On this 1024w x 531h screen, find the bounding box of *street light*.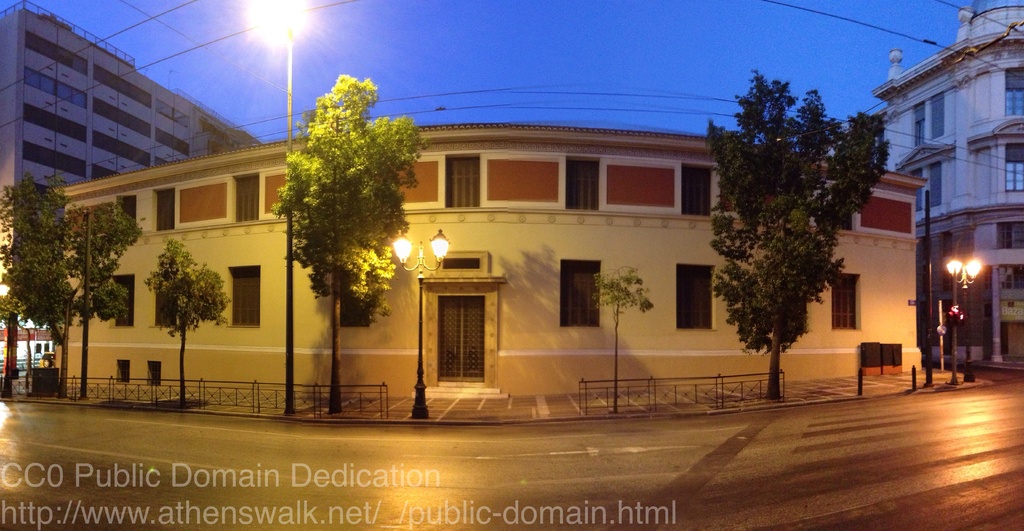
Bounding box: <region>945, 256, 984, 380</region>.
